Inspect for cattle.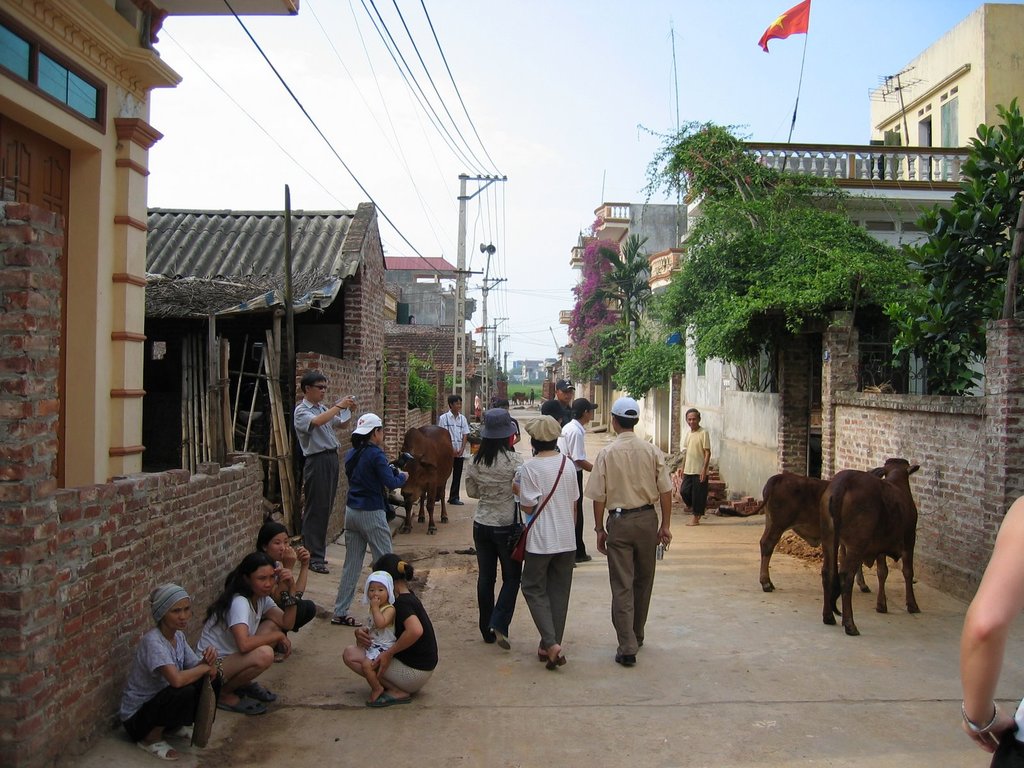
Inspection: bbox(390, 426, 453, 532).
